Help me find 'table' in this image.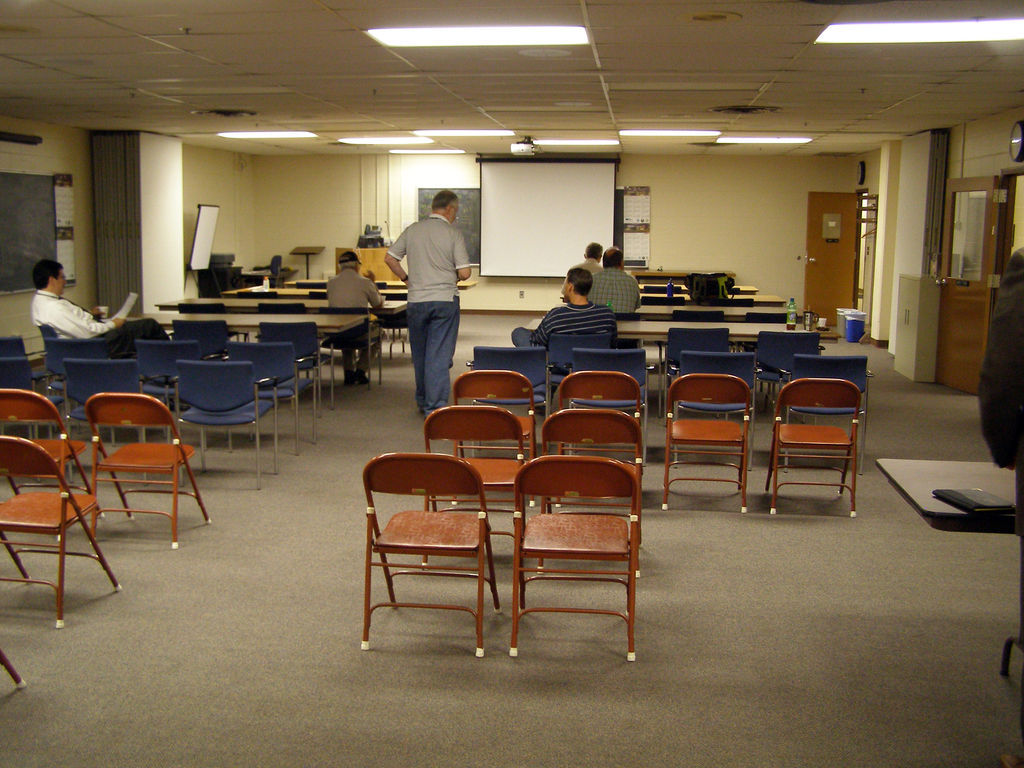
Found it: [x1=525, y1=319, x2=799, y2=342].
